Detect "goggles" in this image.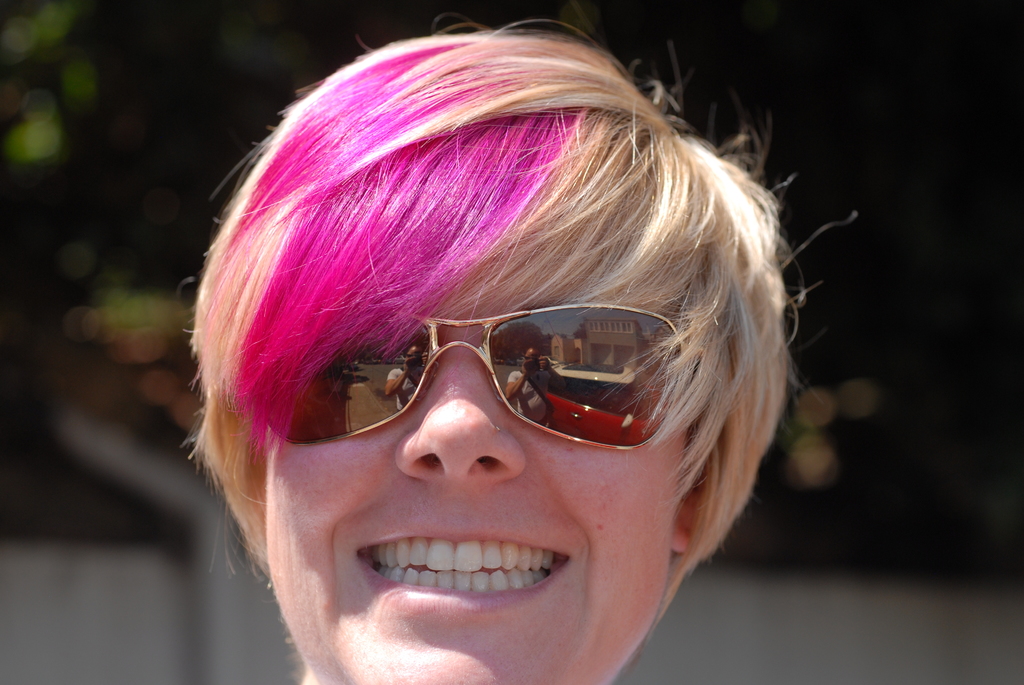
Detection: pyautogui.locateOnScreen(262, 291, 682, 470).
